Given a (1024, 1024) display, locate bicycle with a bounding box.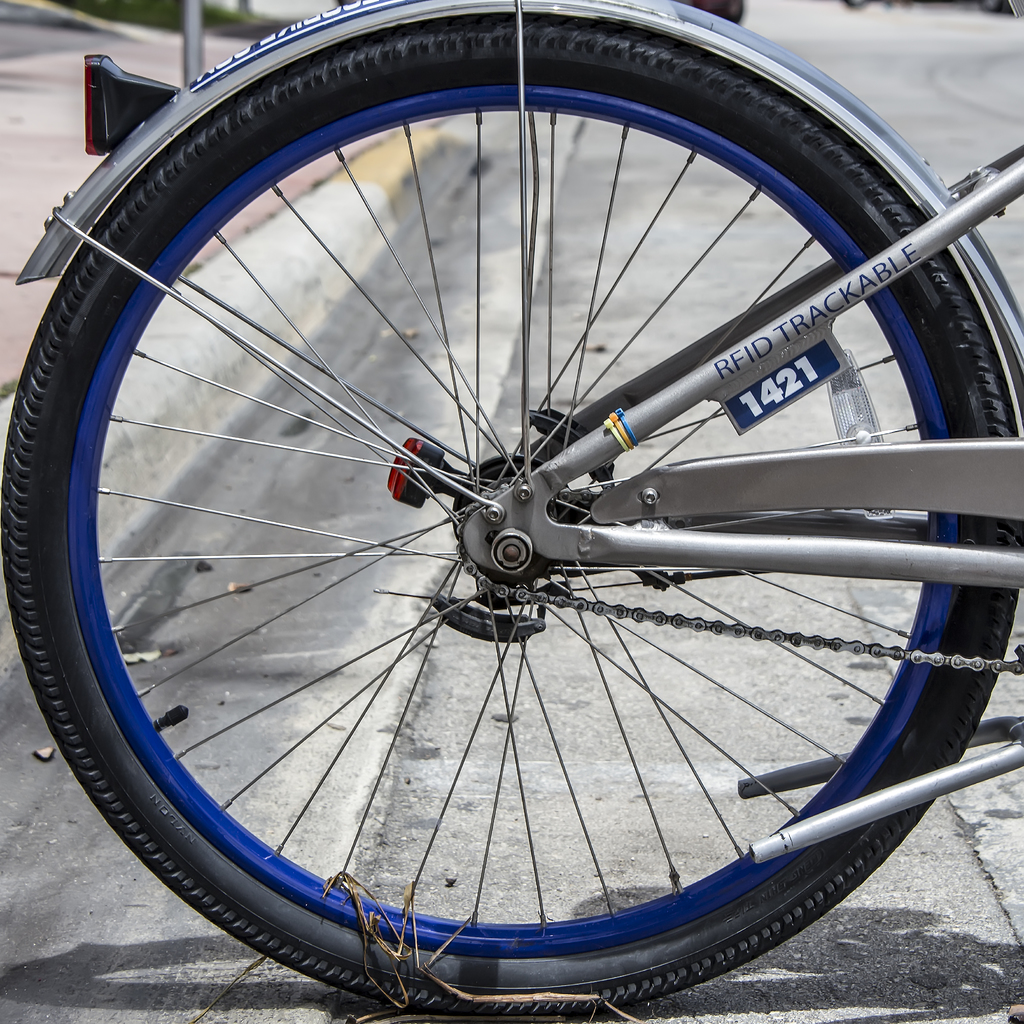
Located: (left=0, top=0, right=1023, bottom=1021).
